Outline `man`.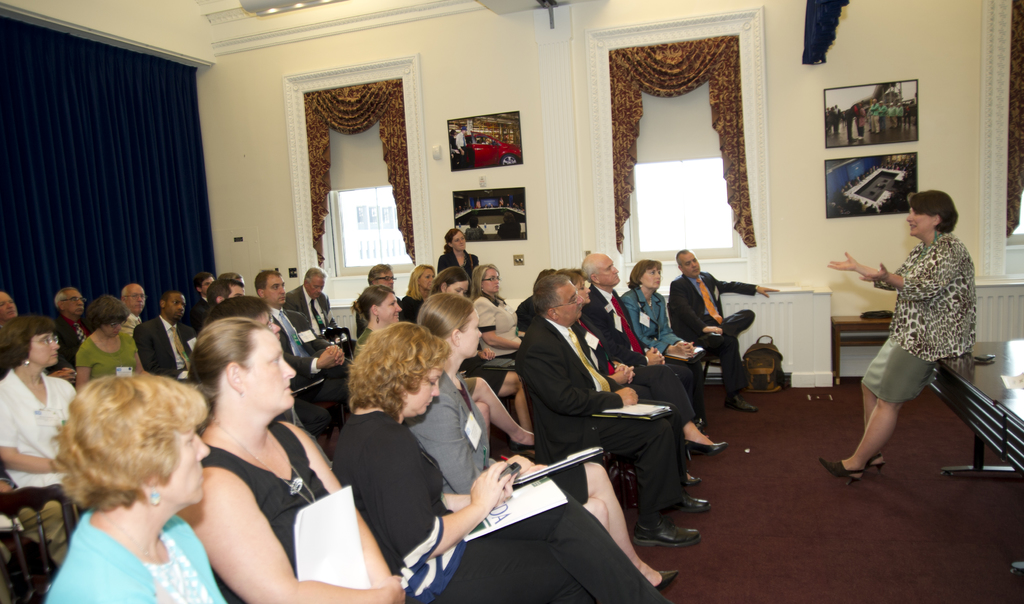
Outline: bbox=(257, 264, 349, 383).
